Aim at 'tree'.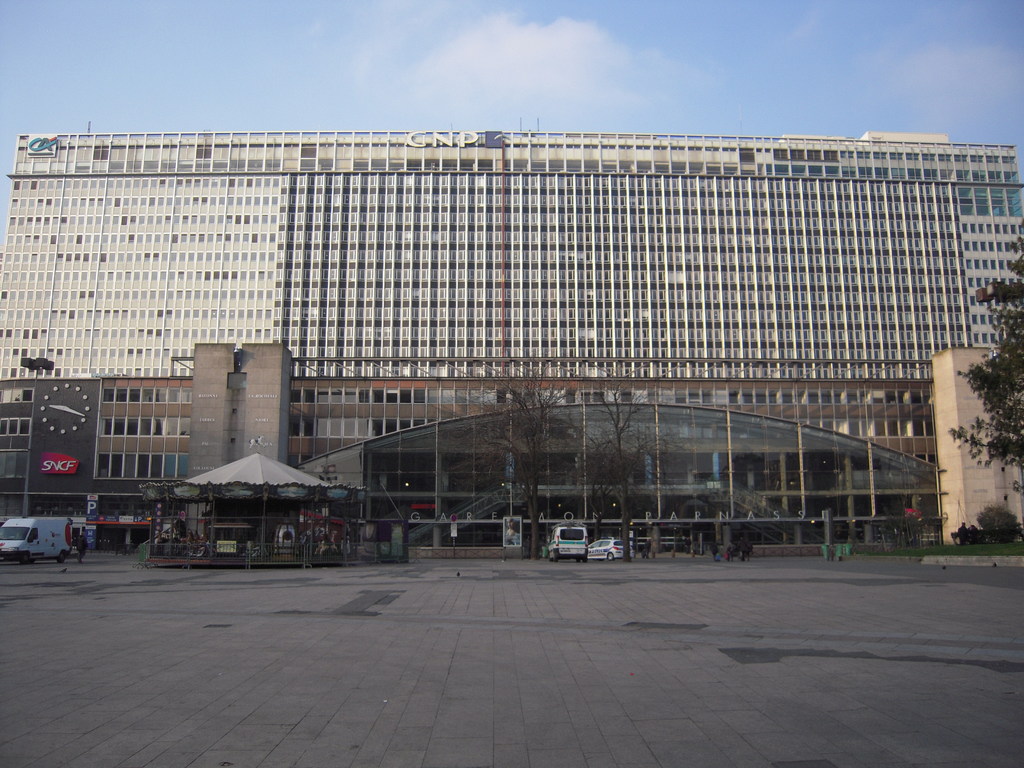
Aimed at l=948, t=241, r=1023, b=494.
